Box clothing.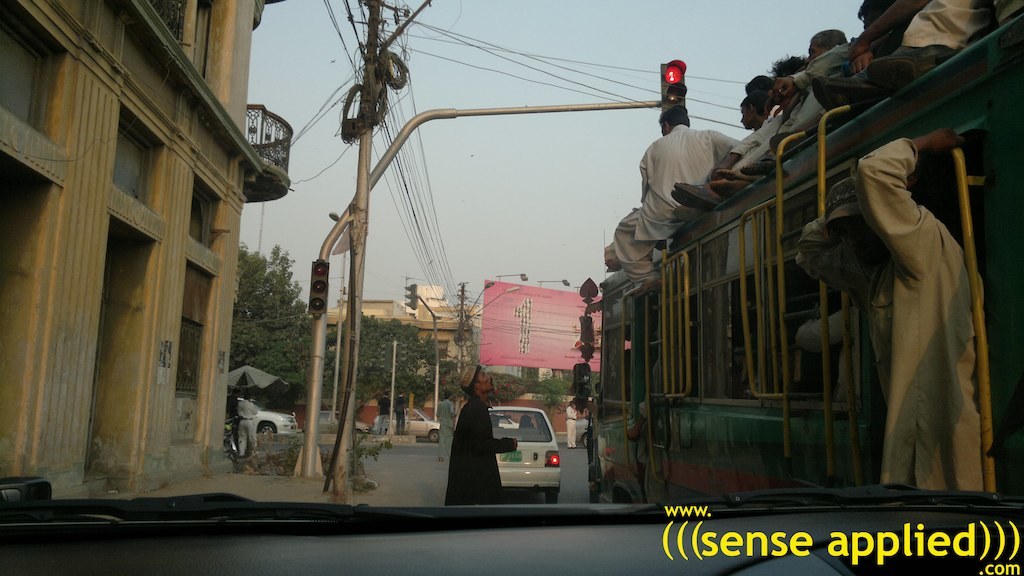
213:390:253:468.
